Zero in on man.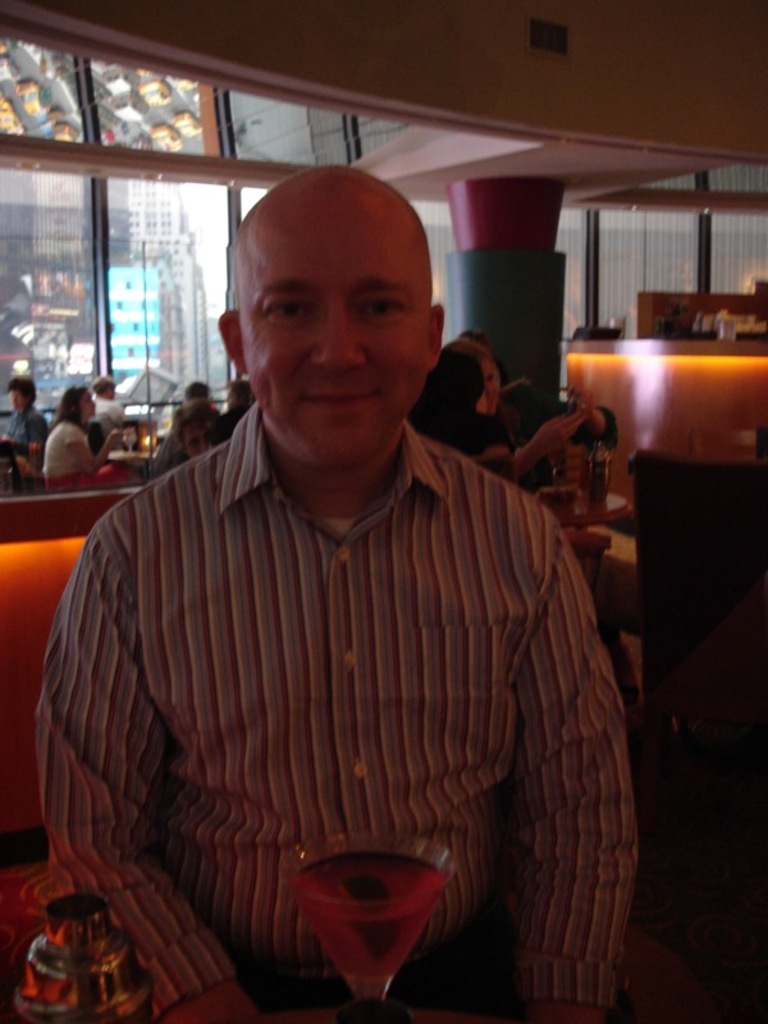
Zeroed in: bbox(173, 396, 215, 467).
